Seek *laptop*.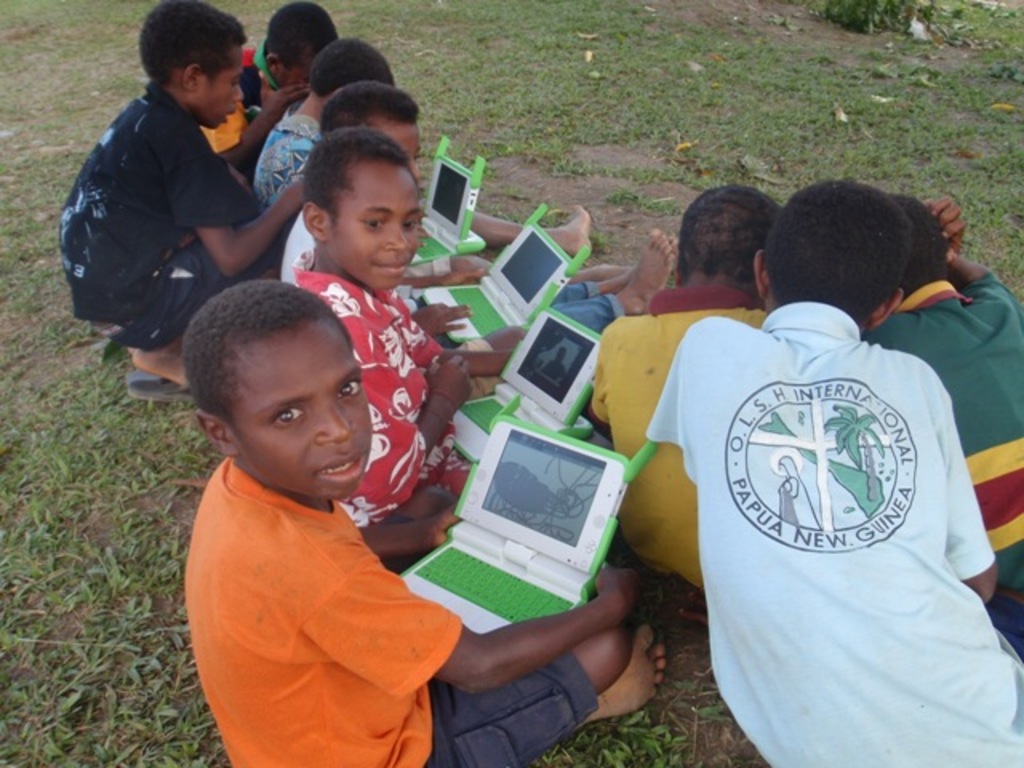
453, 283, 597, 467.
